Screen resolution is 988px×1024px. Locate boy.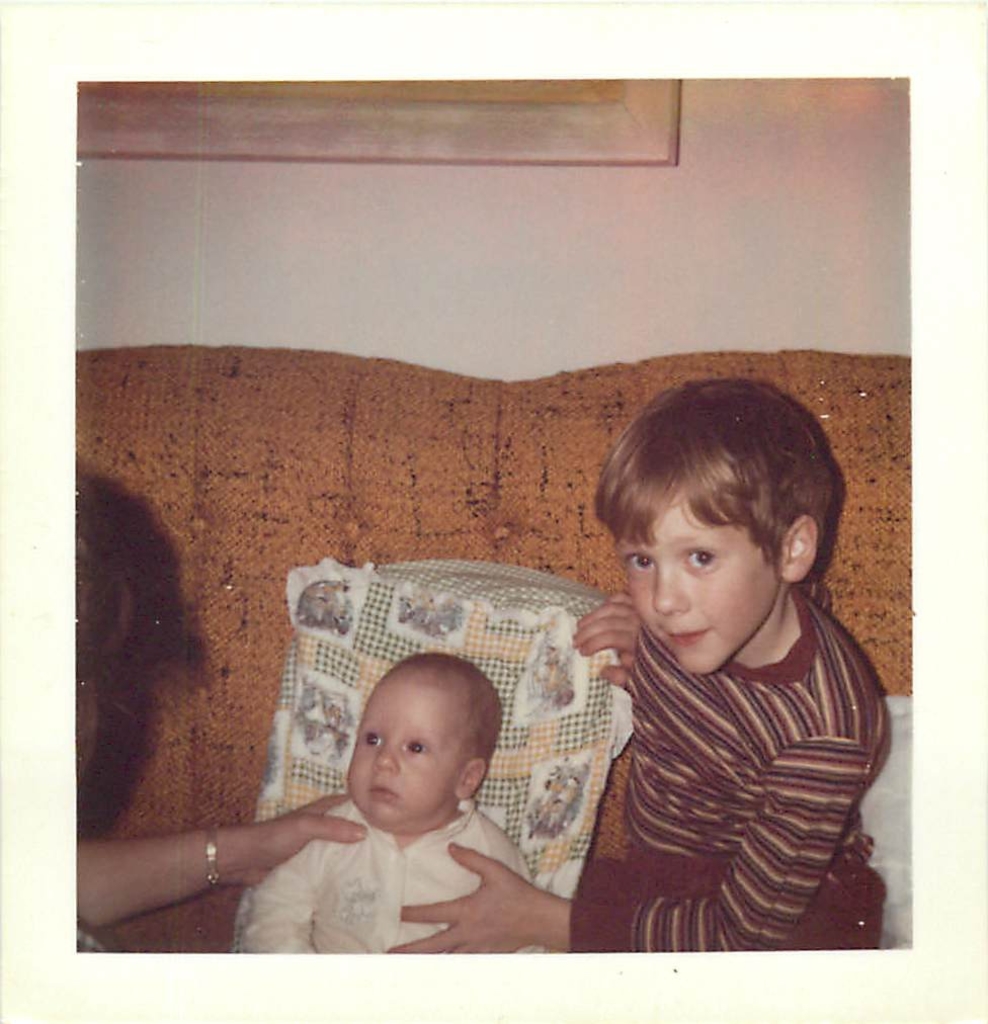
box(234, 641, 533, 953).
